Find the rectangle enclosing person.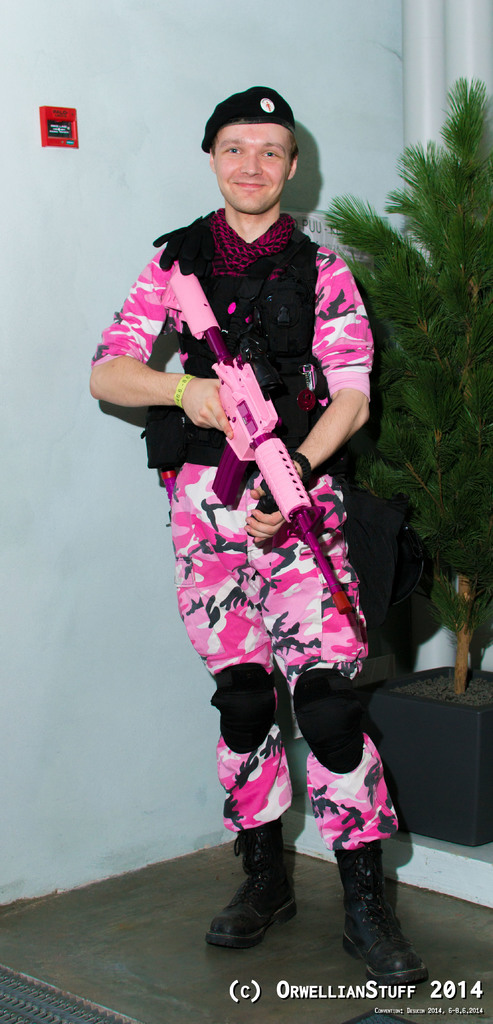
detection(137, 97, 385, 1022).
